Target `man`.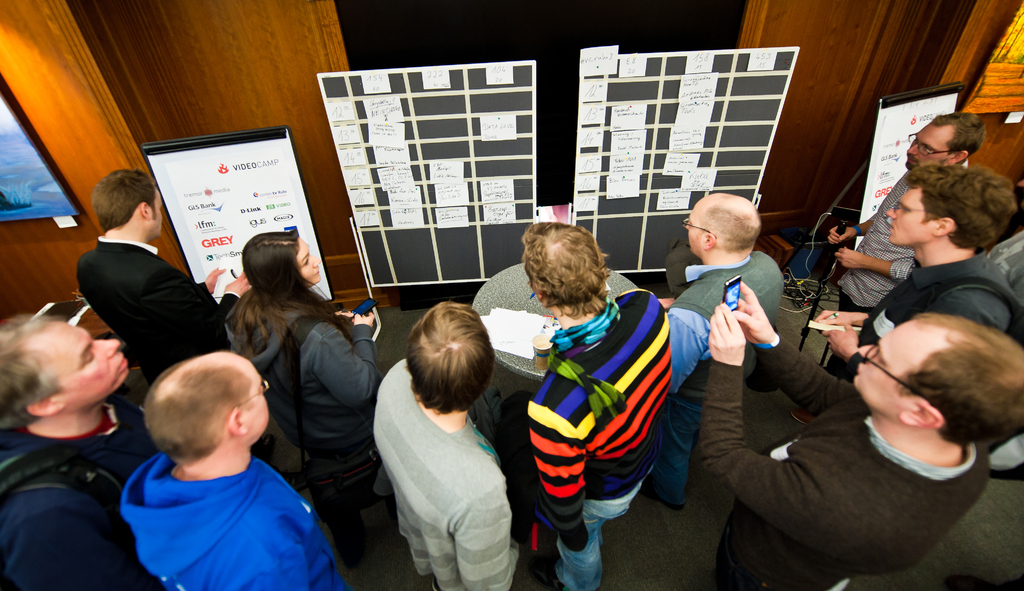
Target region: crop(641, 190, 789, 511).
